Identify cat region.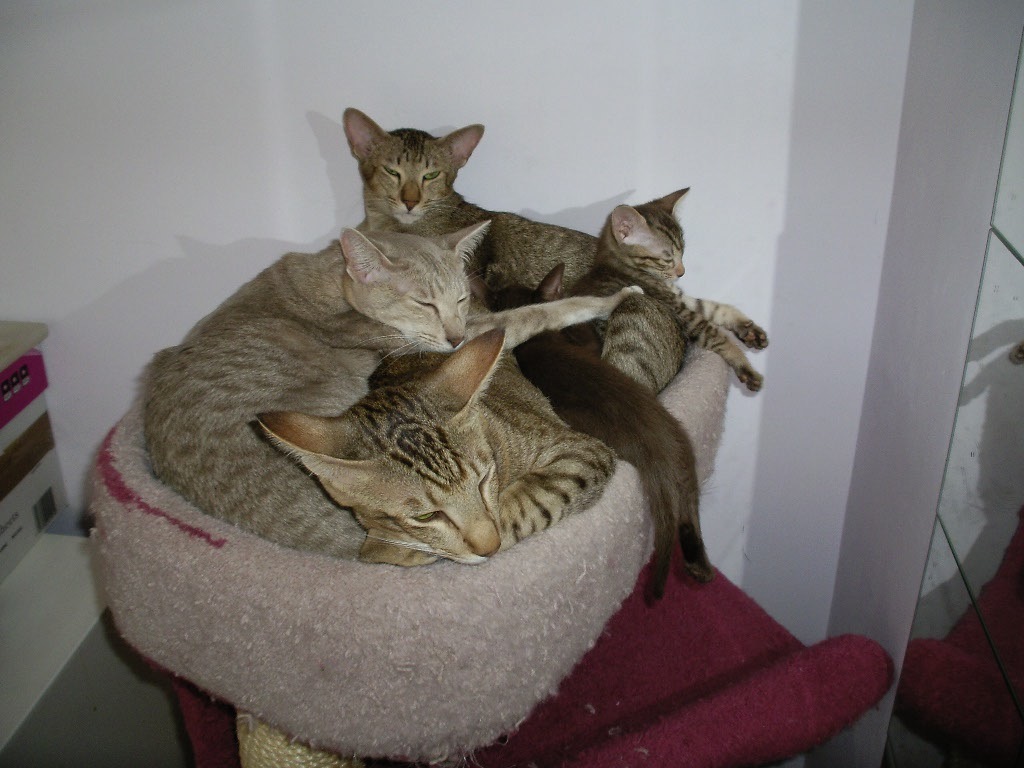
Region: Rect(567, 179, 767, 378).
